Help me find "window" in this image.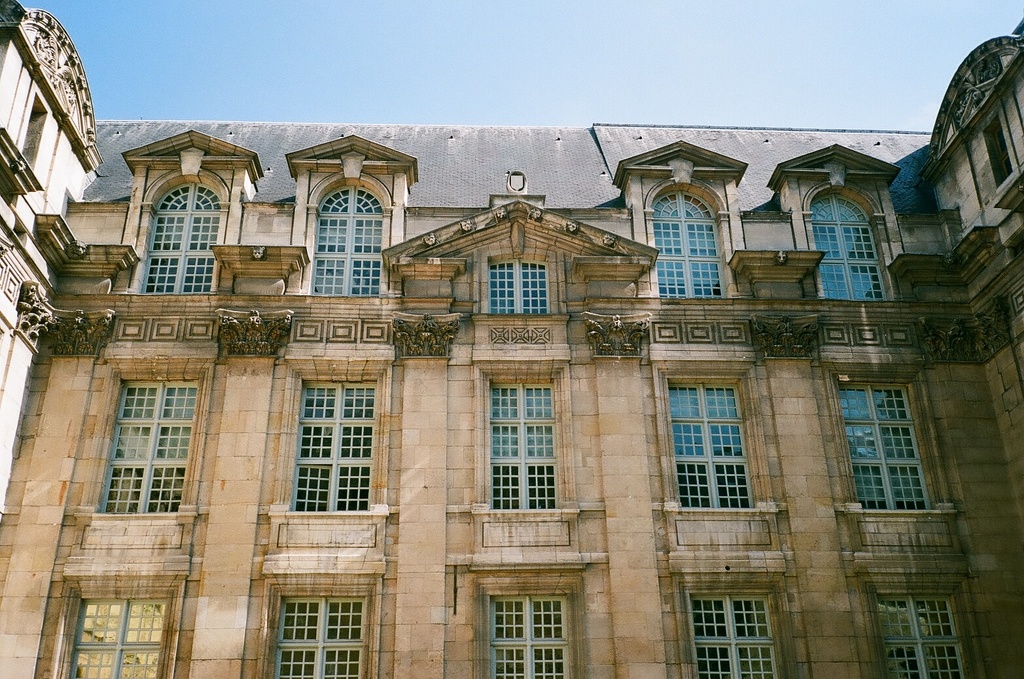
Found it: left=290, top=378, right=378, bottom=511.
